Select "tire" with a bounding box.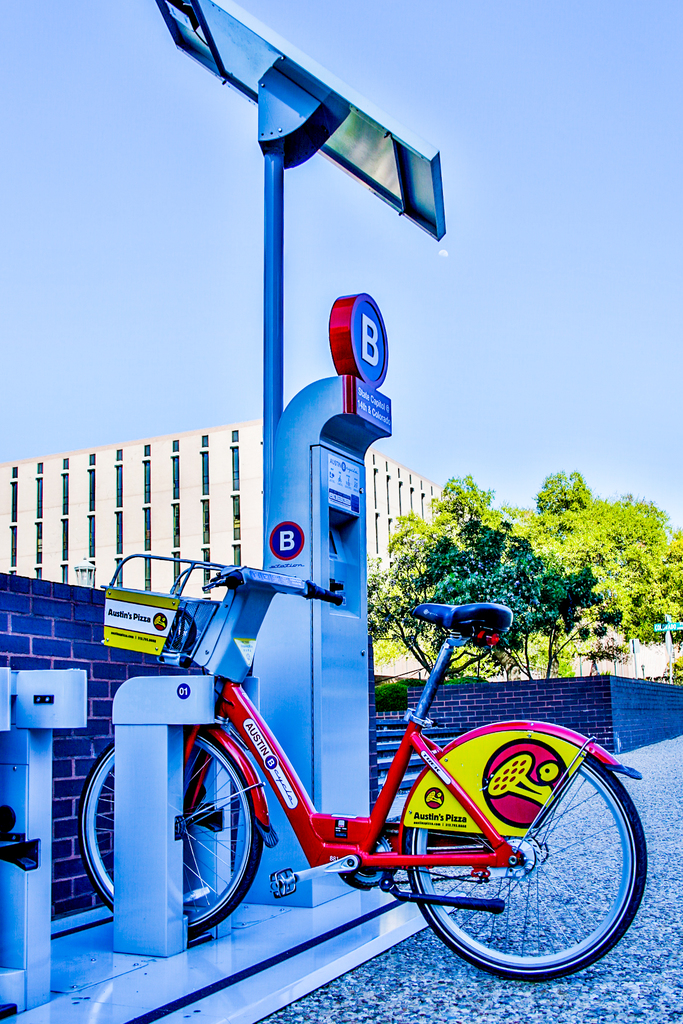
box=[77, 719, 263, 937].
